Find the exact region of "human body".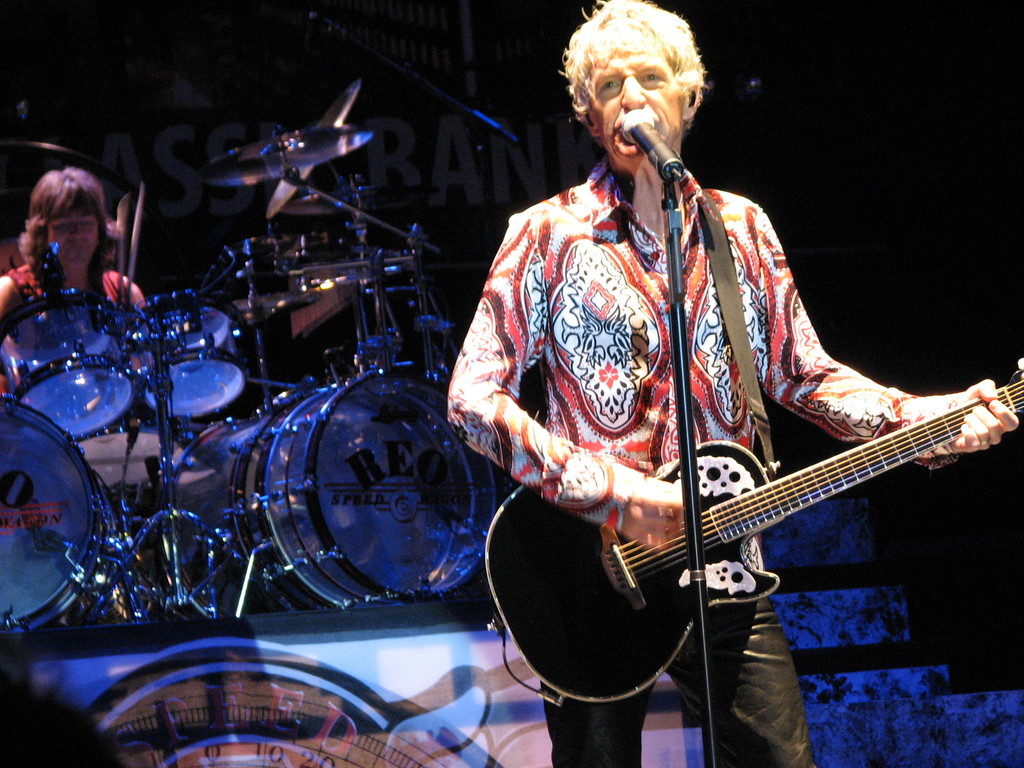
Exact region: (476, 115, 958, 745).
